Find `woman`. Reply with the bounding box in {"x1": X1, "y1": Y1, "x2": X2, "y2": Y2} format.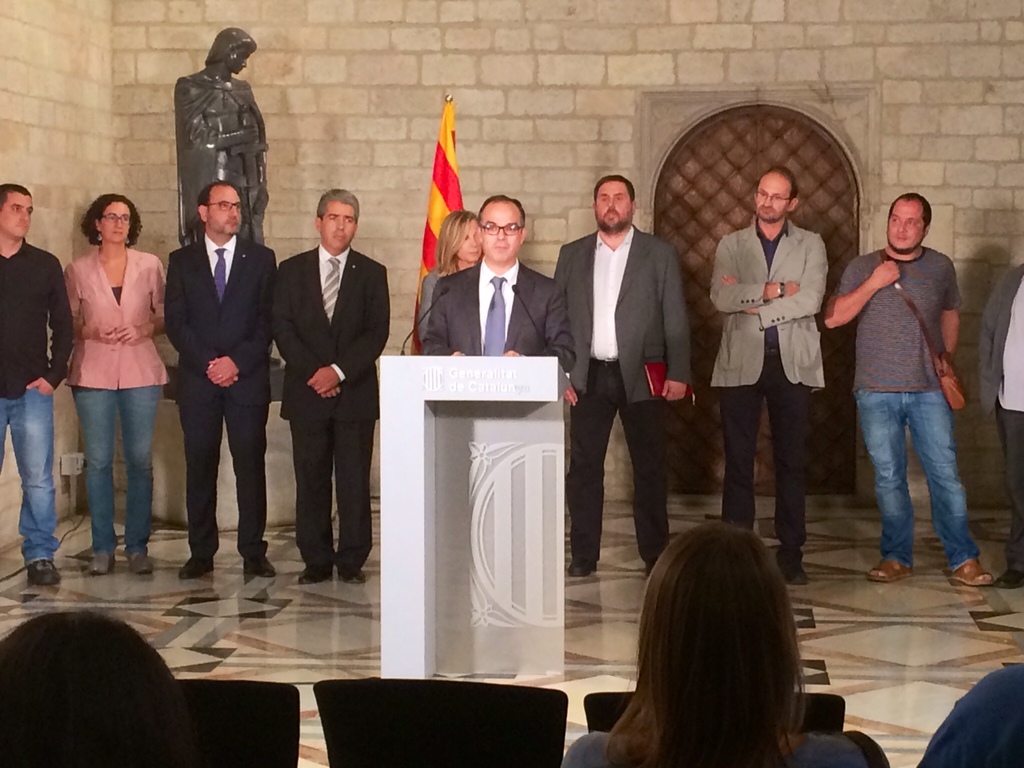
{"x1": 40, "y1": 176, "x2": 168, "y2": 581}.
